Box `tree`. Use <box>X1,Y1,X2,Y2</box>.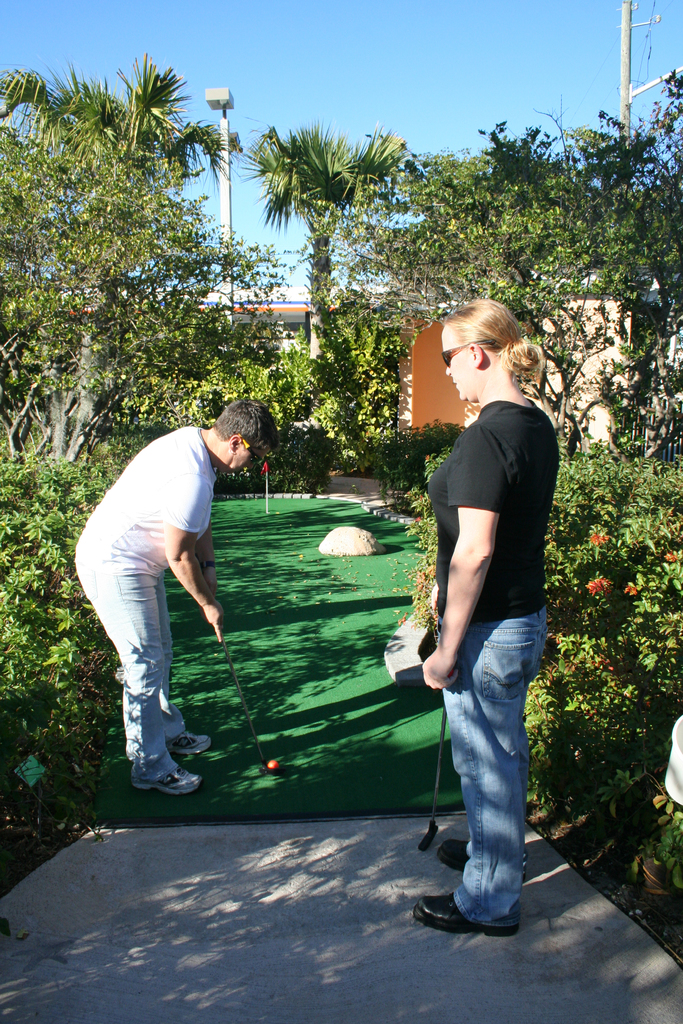
<box>239,113,416,443</box>.
